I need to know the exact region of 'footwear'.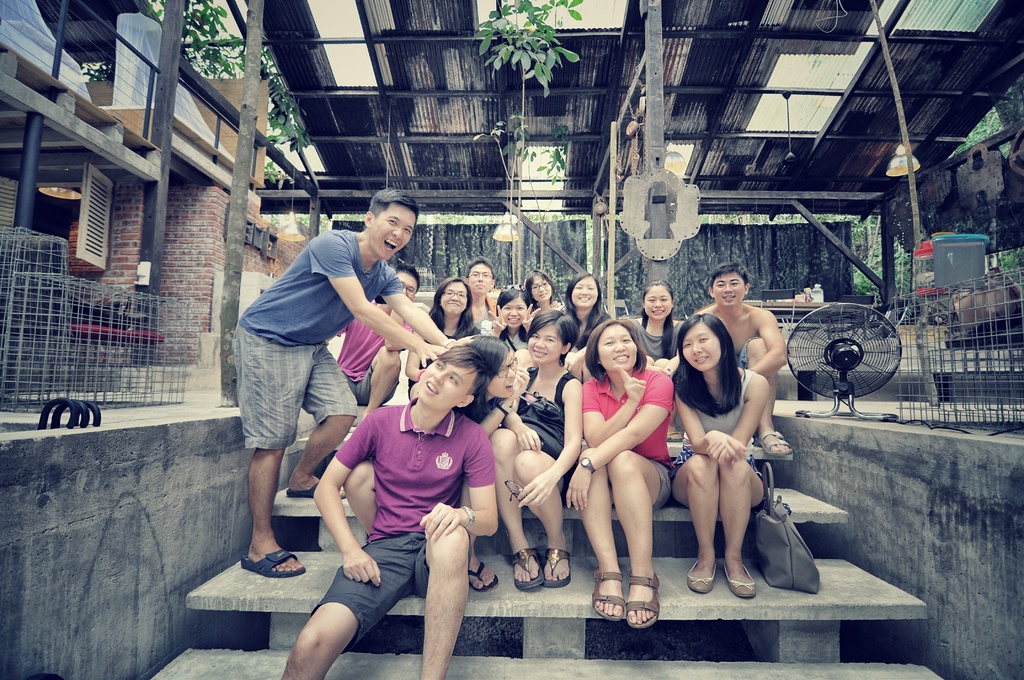
Region: [756,434,794,457].
